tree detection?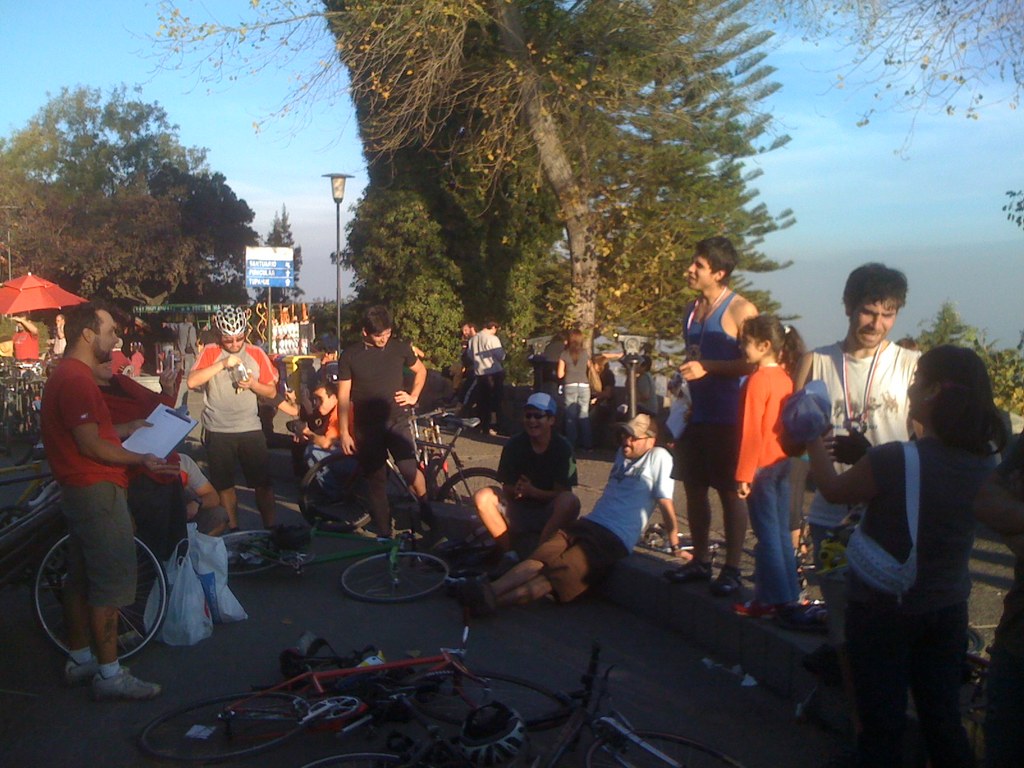
[113, 0, 798, 441]
